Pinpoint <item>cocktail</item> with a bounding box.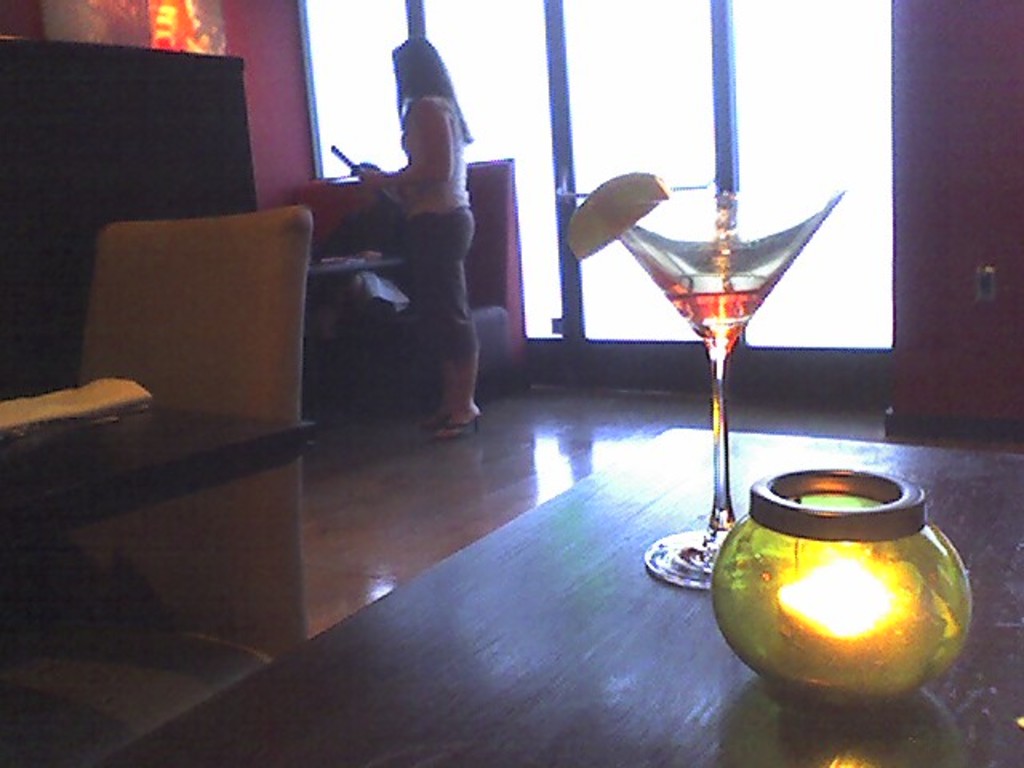
bbox(560, 170, 848, 594).
